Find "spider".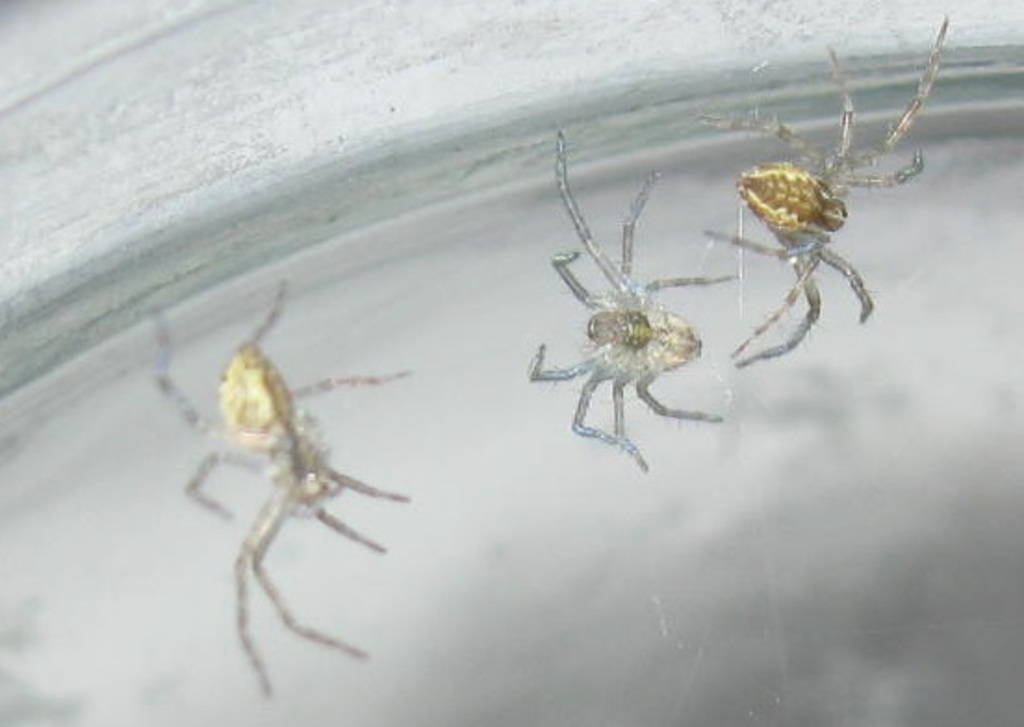
box=[686, 15, 954, 373].
